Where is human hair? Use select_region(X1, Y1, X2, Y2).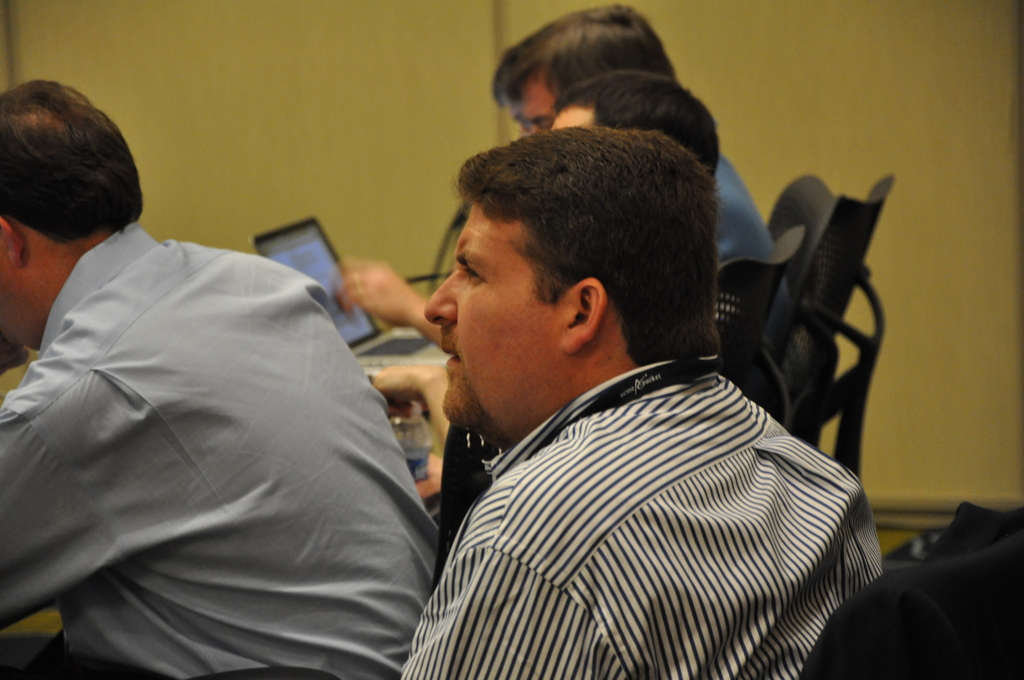
select_region(0, 81, 144, 234).
